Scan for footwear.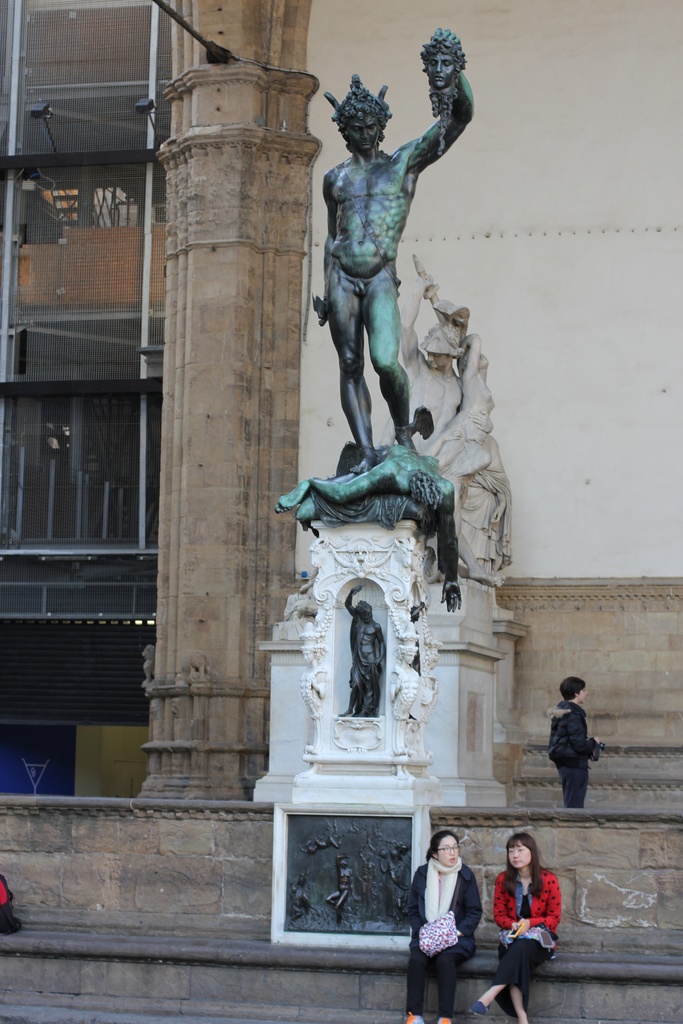
Scan result: detection(404, 1014, 431, 1023).
